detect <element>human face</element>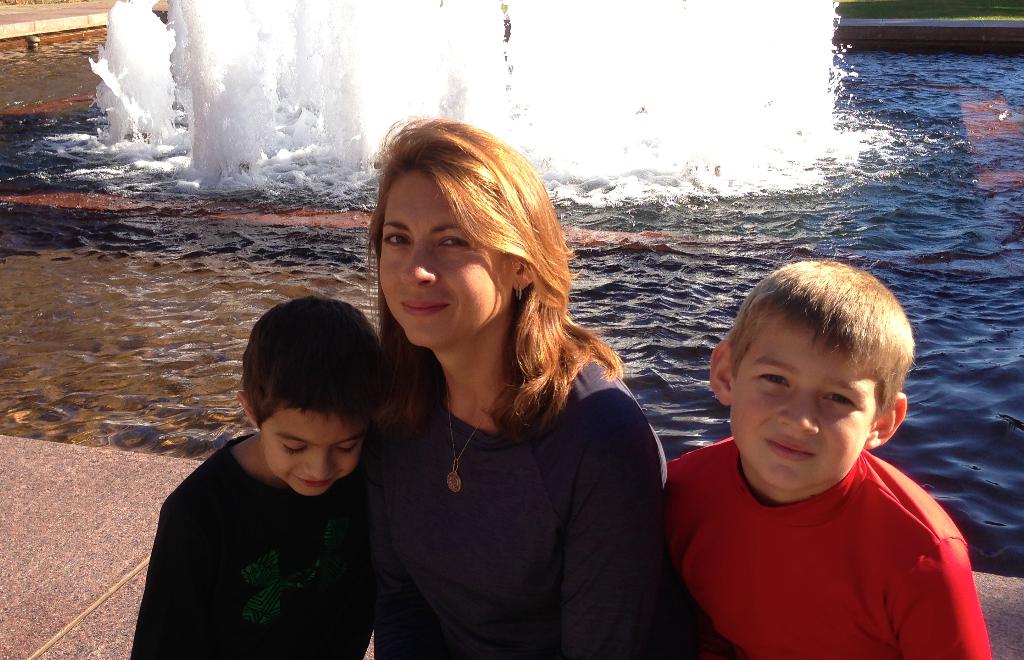
bbox=[264, 409, 367, 498]
